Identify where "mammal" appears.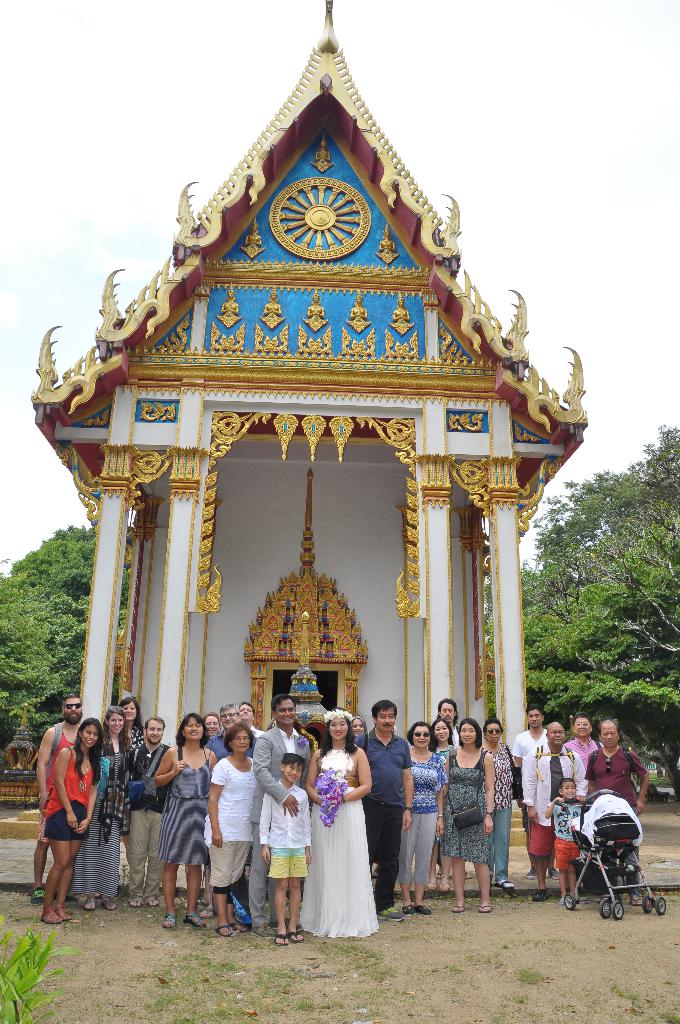
Appears at [236,697,261,734].
